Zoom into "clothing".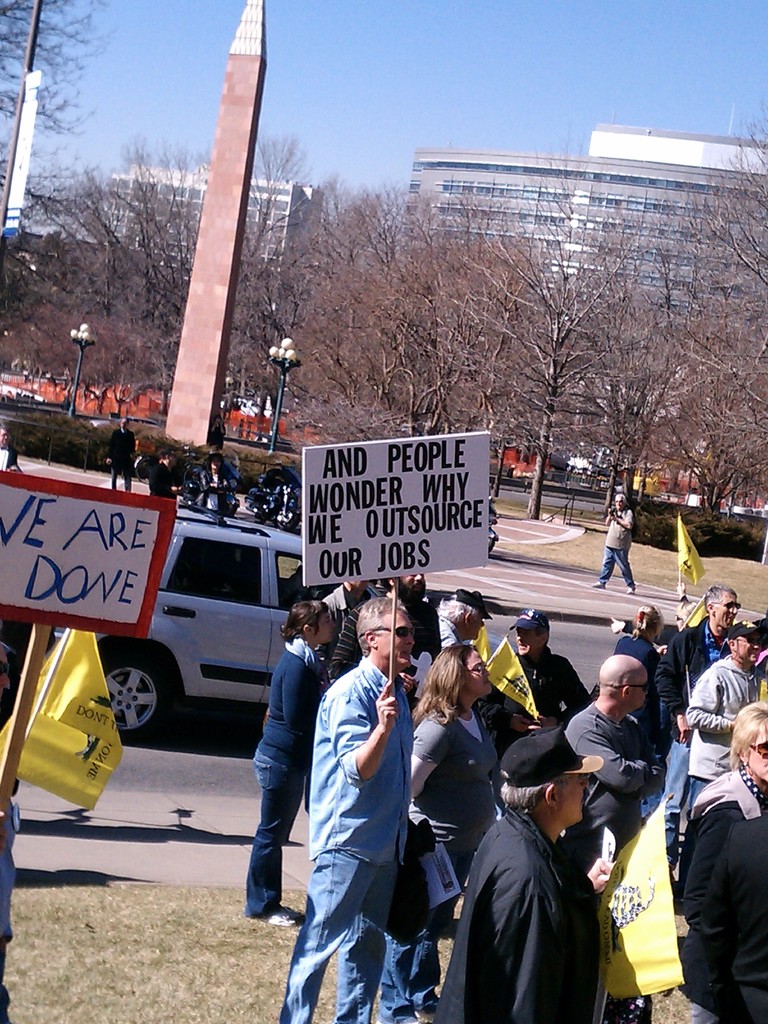
Zoom target: 652/640/721/746.
